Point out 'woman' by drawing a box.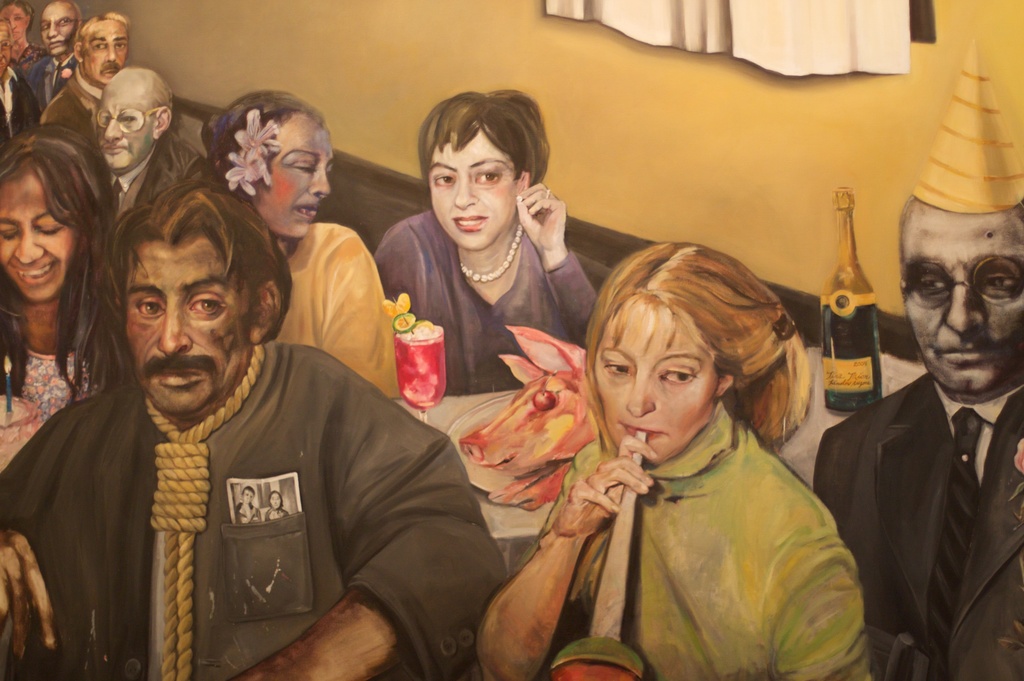
rect(204, 88, 396, 385).
